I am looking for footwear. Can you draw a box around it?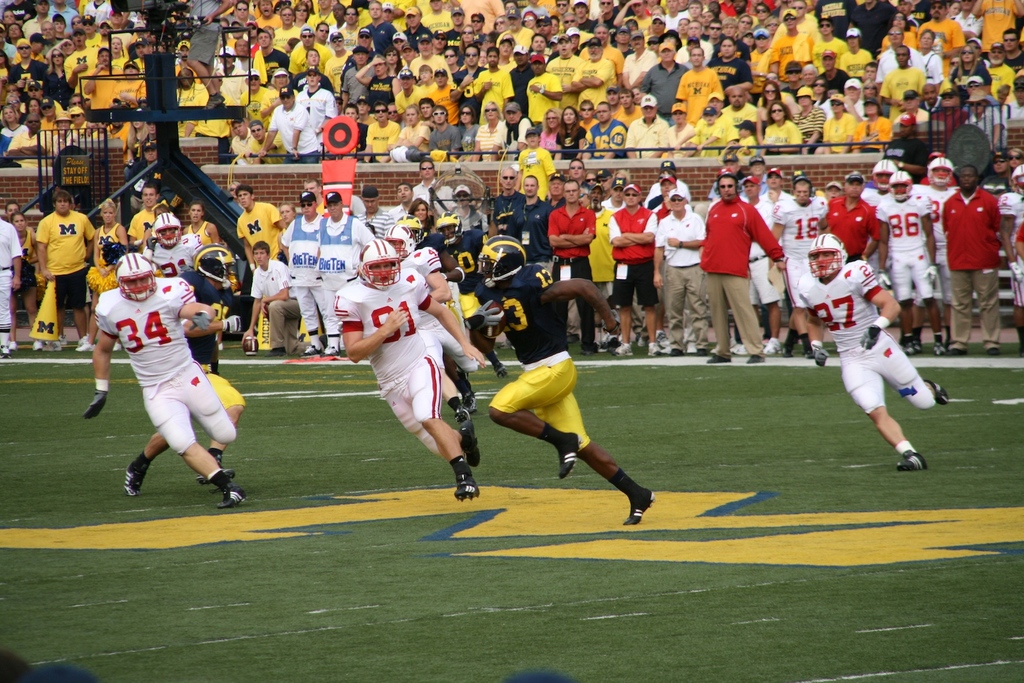
Sure, the bounding box is [left=460, top=476, right=483, bottom=496].
